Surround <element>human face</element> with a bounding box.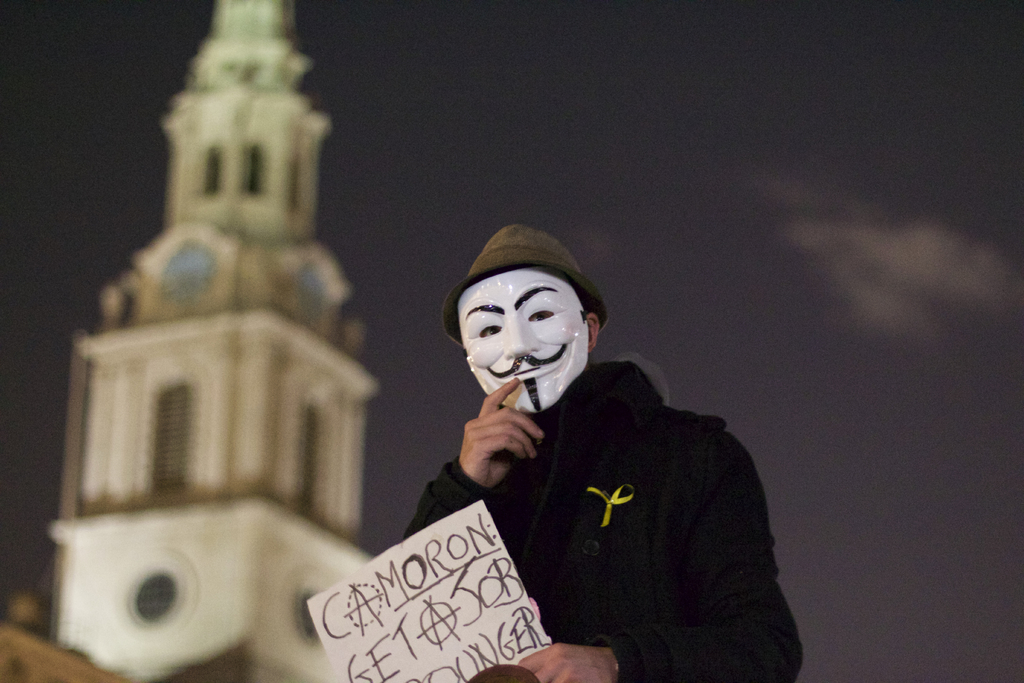
region(454, 273, 588, 417).
